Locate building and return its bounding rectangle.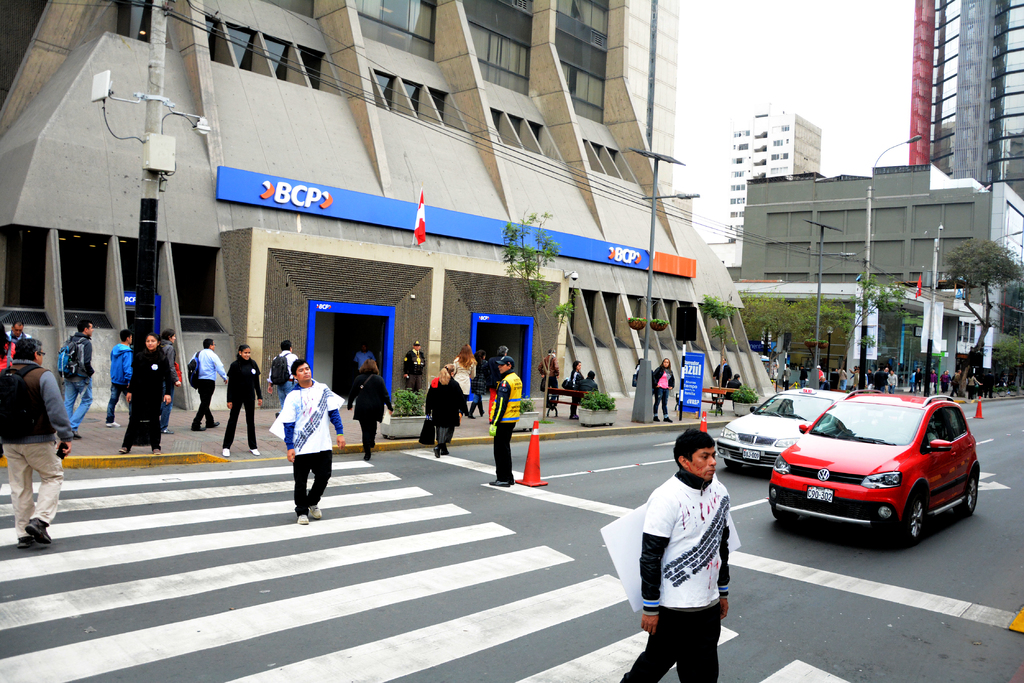
l=724, t=103, r=822, b=242.
